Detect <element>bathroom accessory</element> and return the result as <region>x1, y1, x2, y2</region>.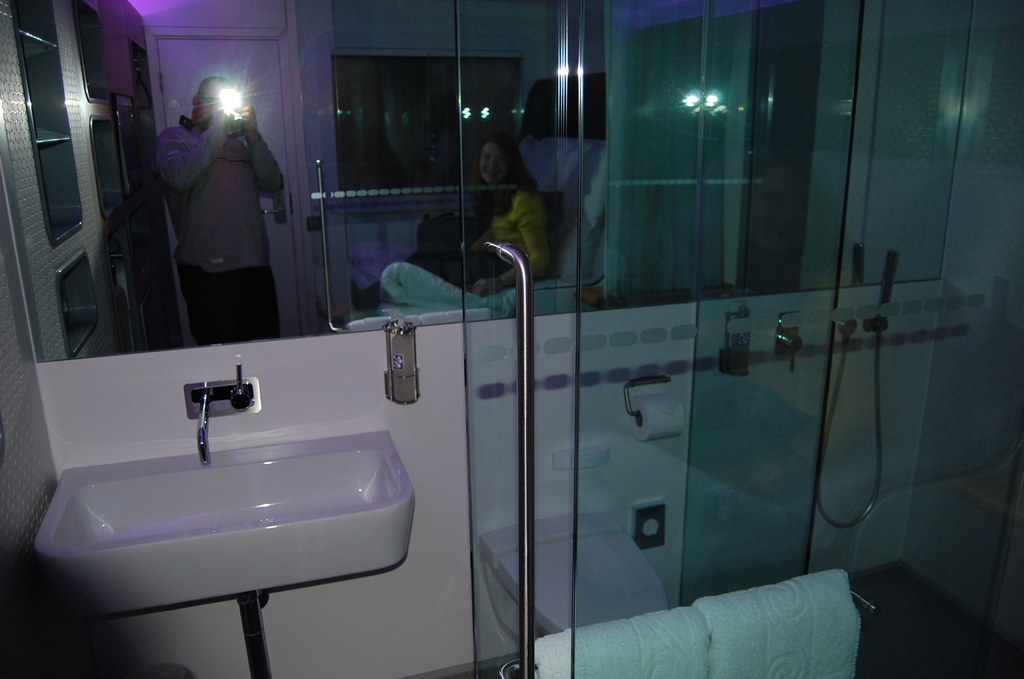
<region>183, 354, 260, 464</region>.
